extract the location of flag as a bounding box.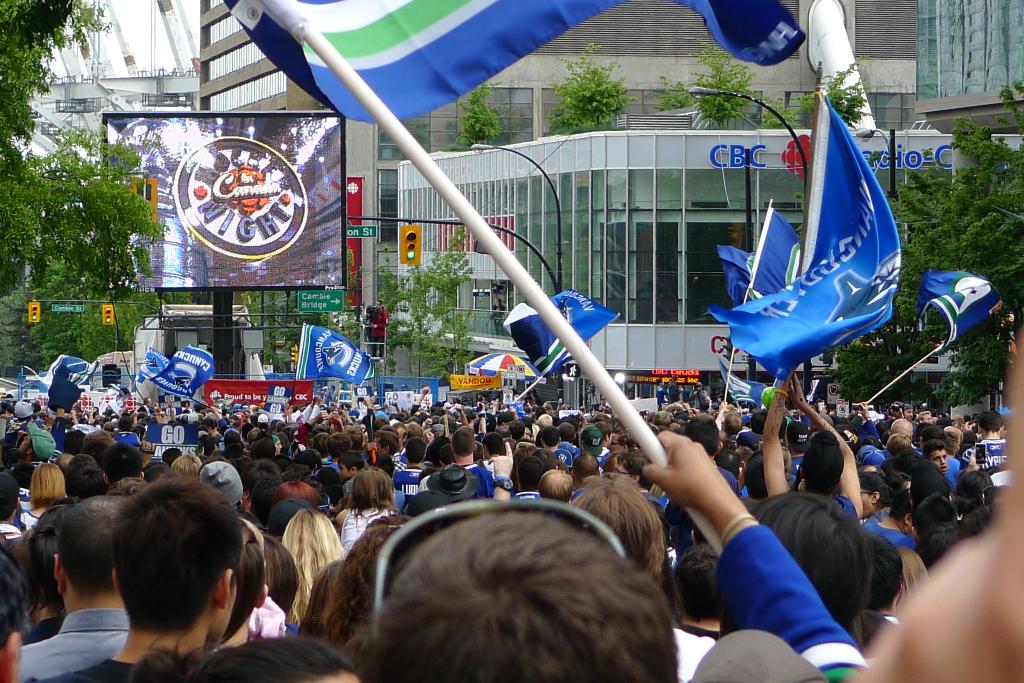
744 207 801 306.
